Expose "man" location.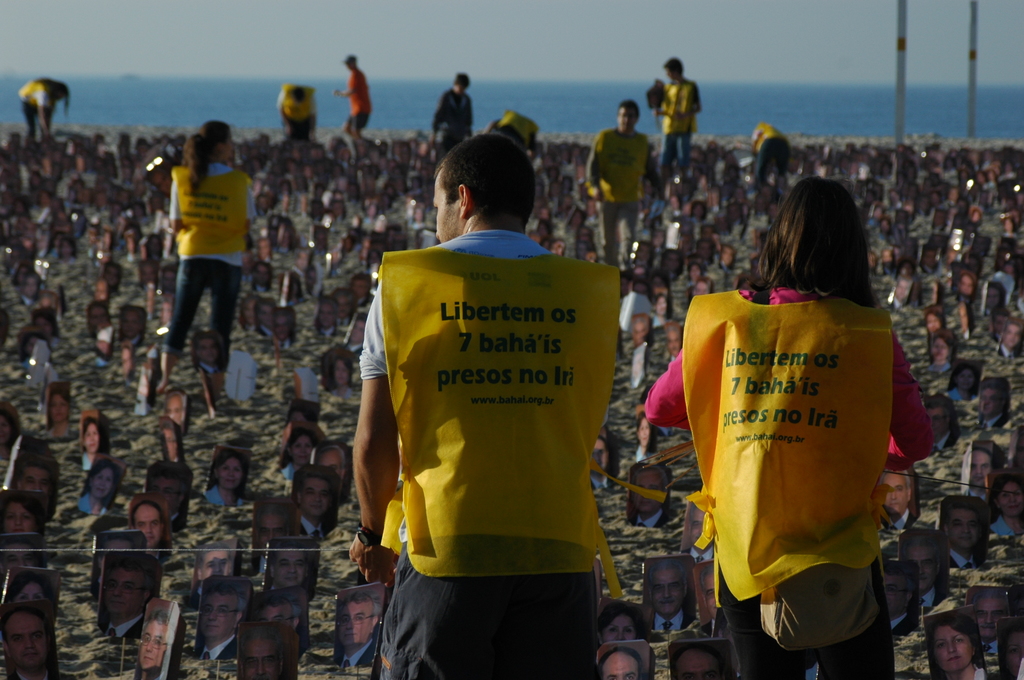
Exposed at pyautogui.locateOnScreen(968, 448, 991, 498).
